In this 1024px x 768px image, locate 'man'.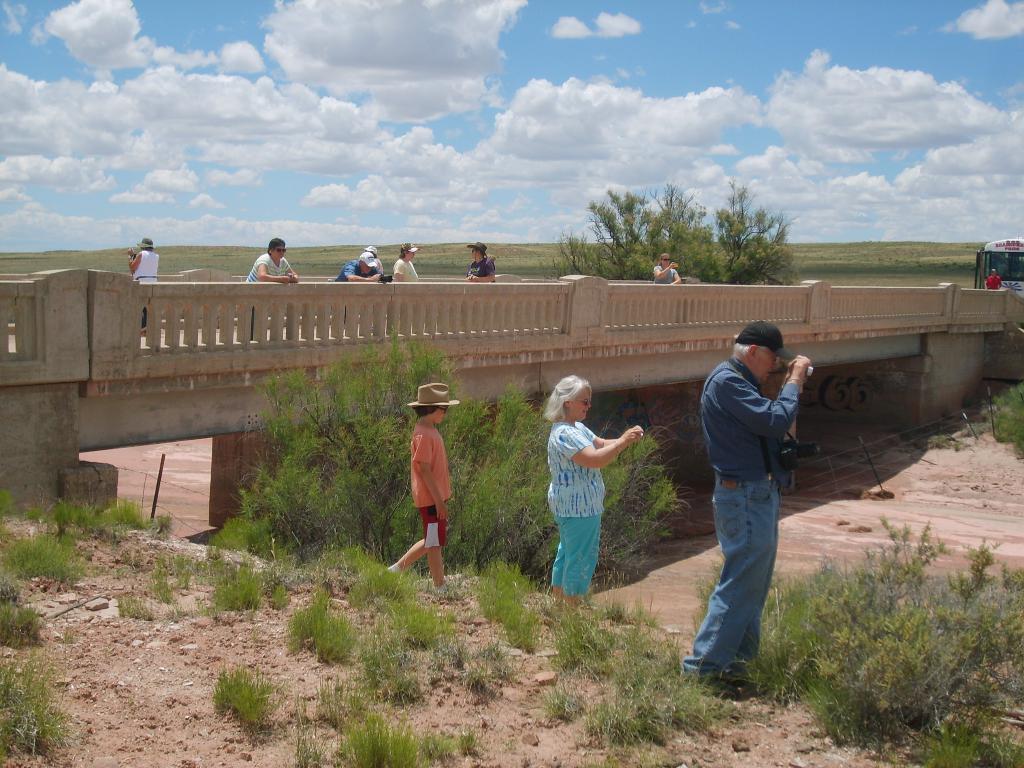
Bounding box: Rect(685, 324, 822, 683).
